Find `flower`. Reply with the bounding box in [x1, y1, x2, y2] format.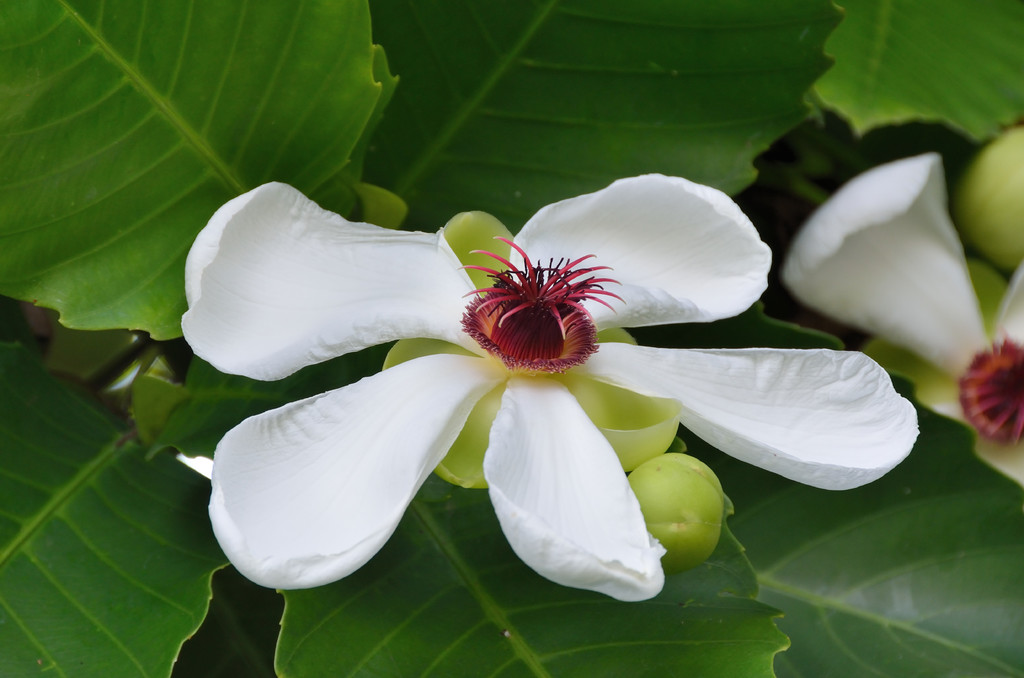
[783, 149, 1023, 485].
